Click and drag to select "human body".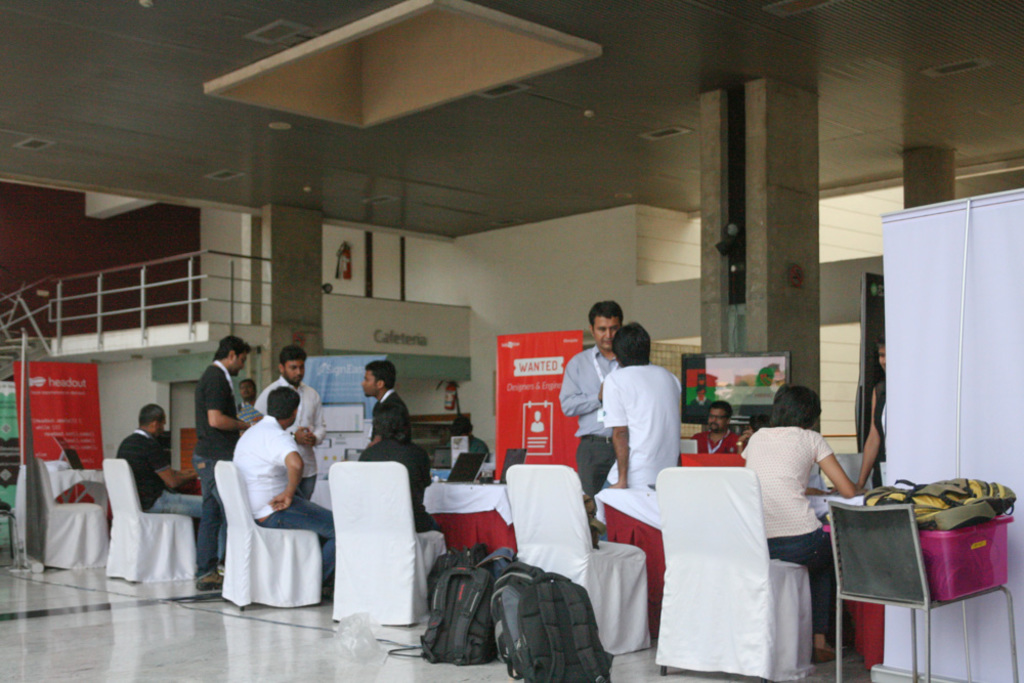
Selection: <region>118, 409, 201, 518</region>.
